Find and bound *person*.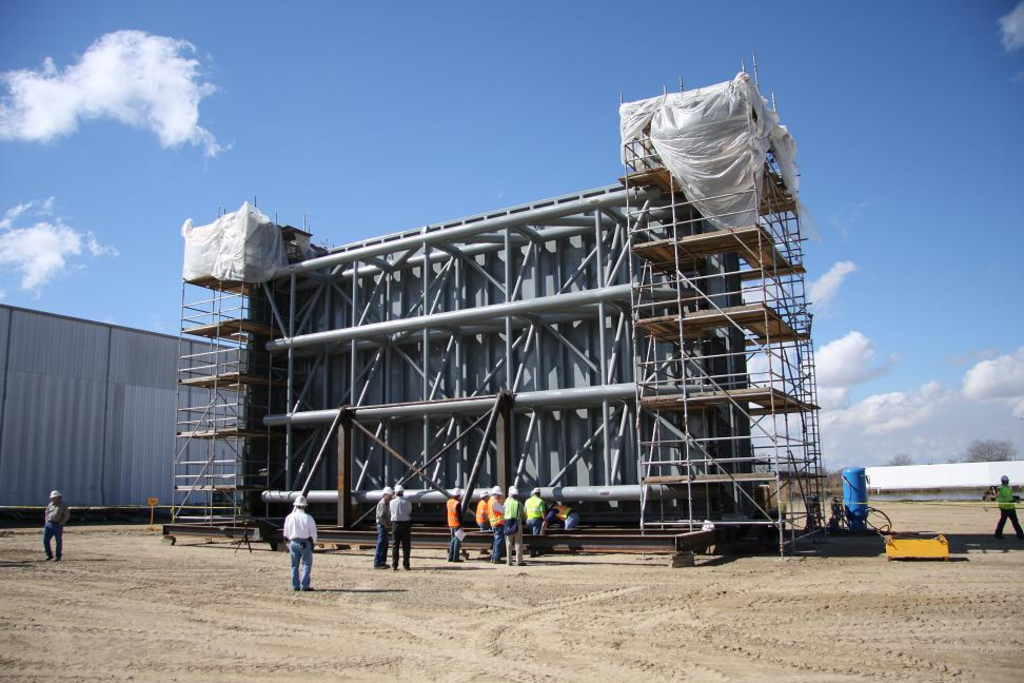
Bound: detection(524, 486, 554, 559).
